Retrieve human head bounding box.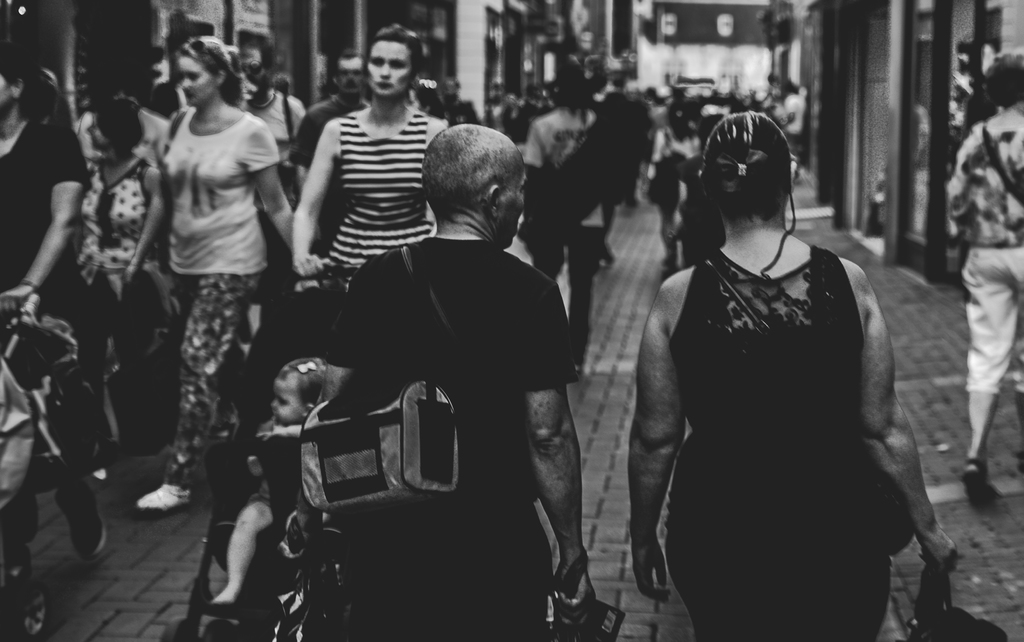
Bounding box: x1=559 y1=58 x2=590 y2=110.
